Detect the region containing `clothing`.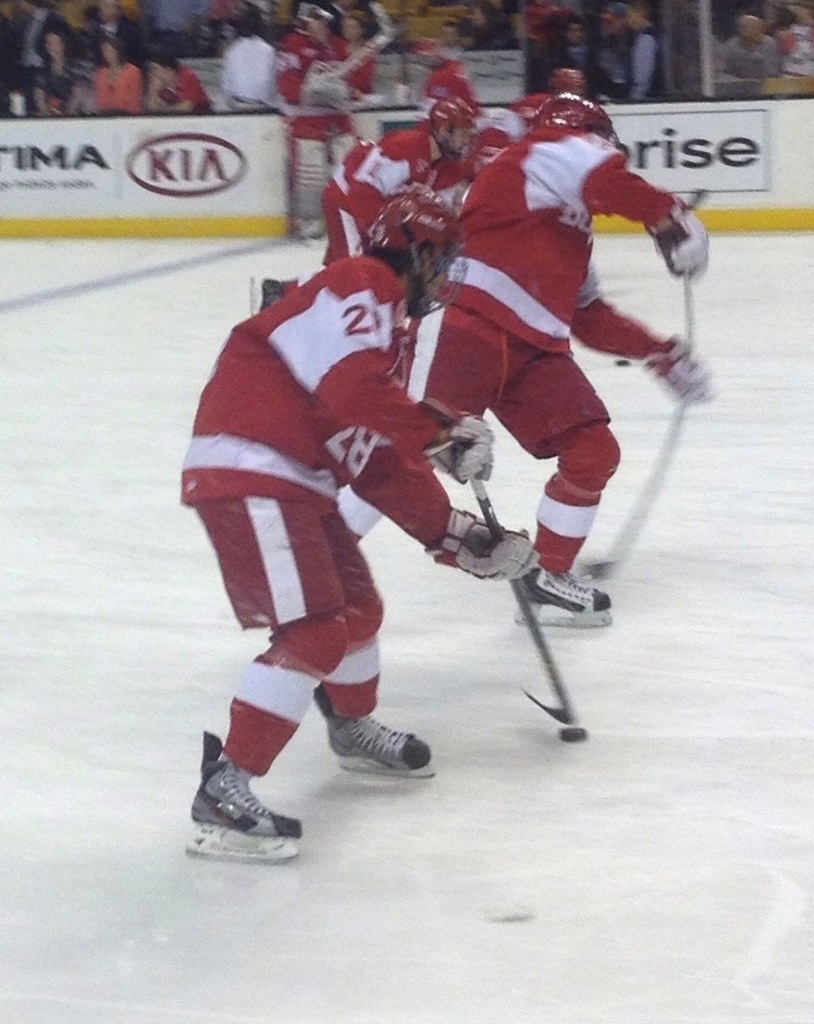
BBox(273, 35, 335, 102).
